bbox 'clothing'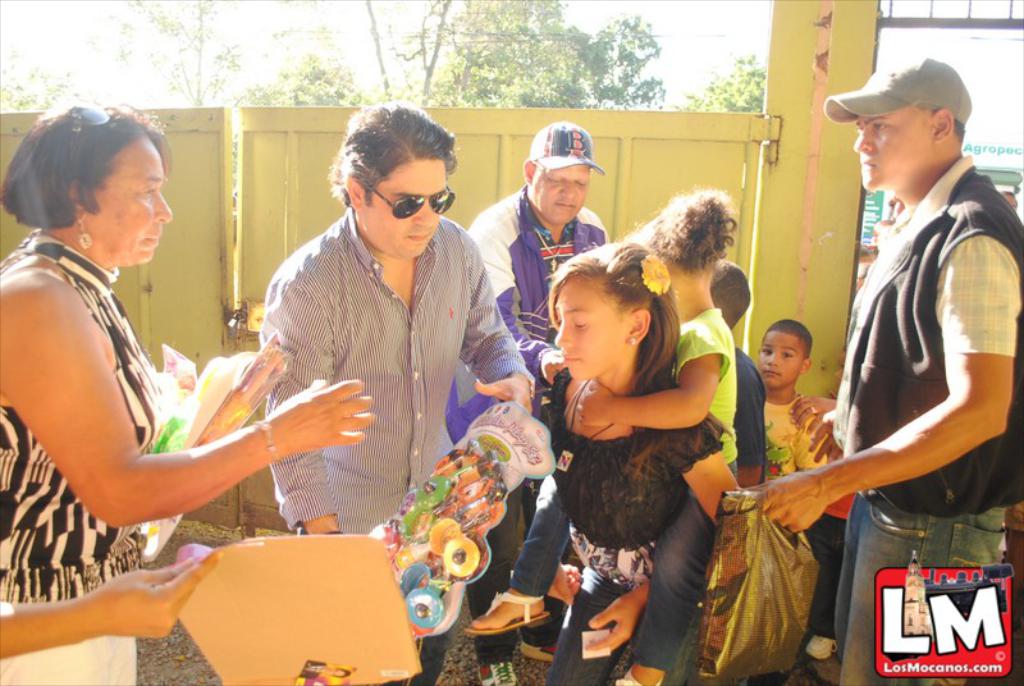
539/363/716/685
